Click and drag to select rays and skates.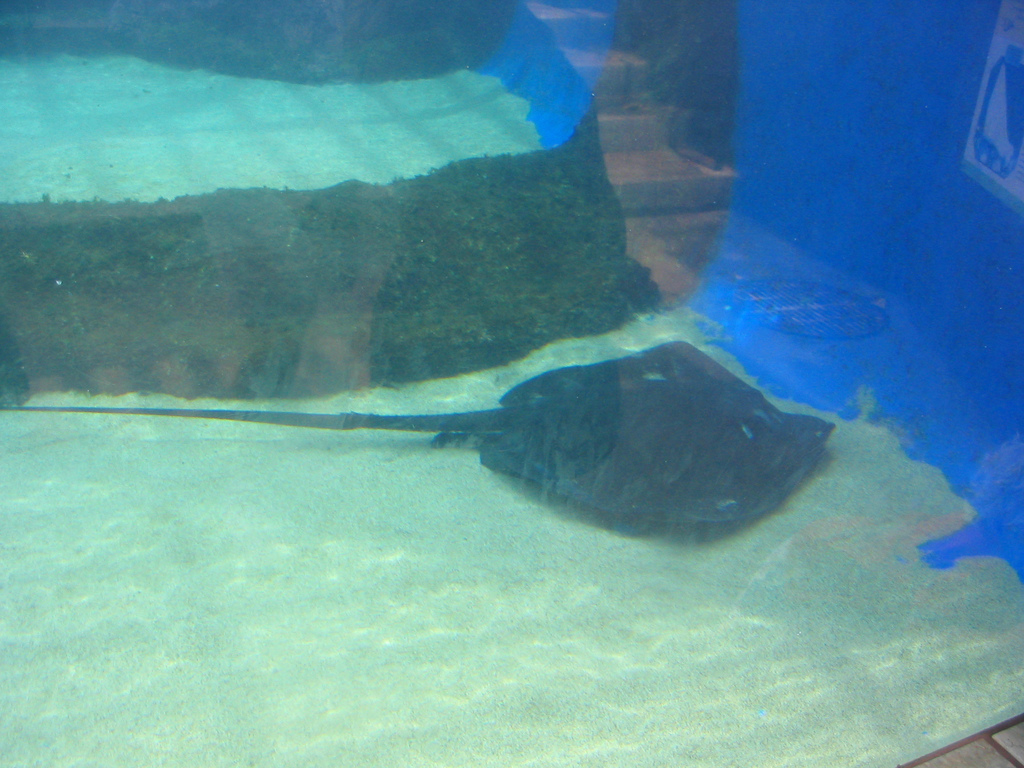
Selection: crop(162, 324, 934, 586).
